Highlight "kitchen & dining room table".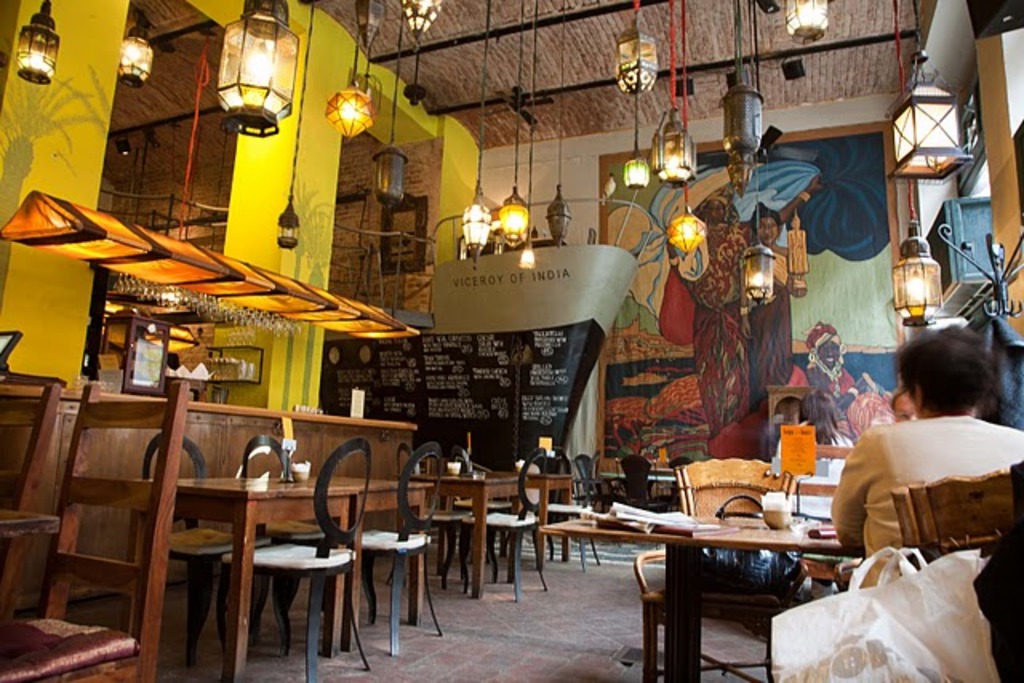
Highlighted region: 112, 416, 402, 662.
